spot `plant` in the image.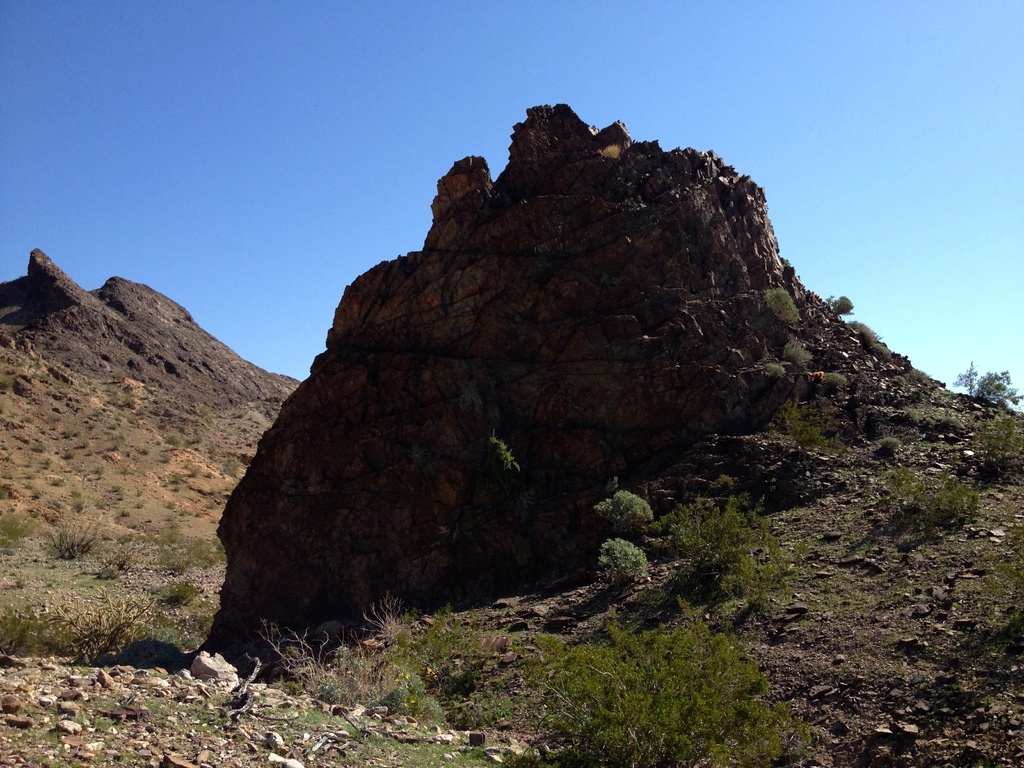
`plant` found at l=972, t=403, r=1023, b=461.
